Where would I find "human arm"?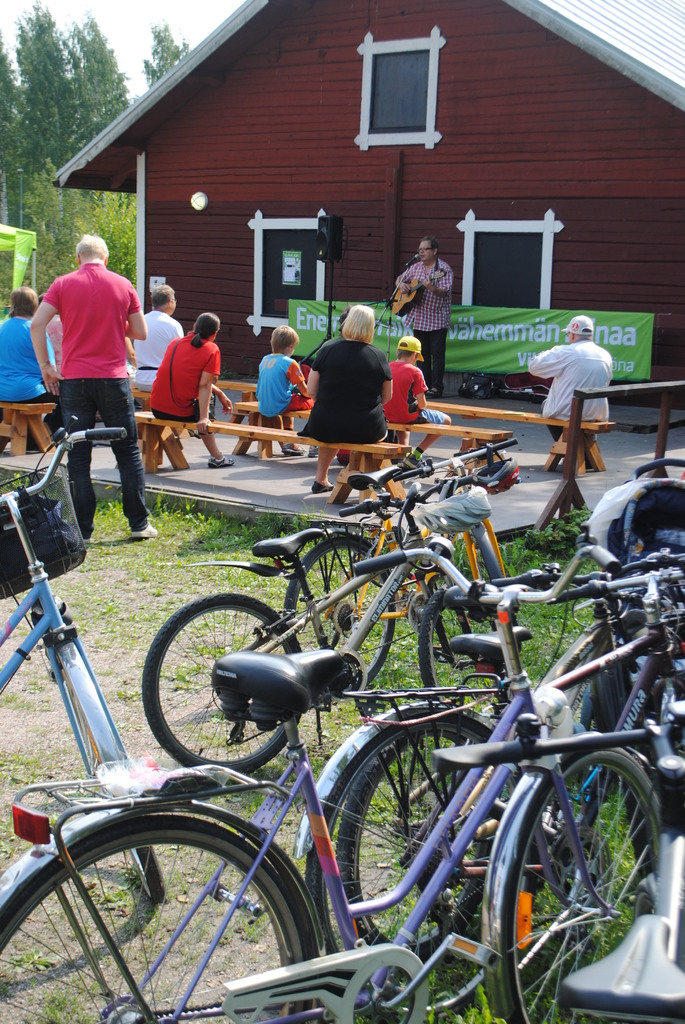
At (528, 346, 566, 379).
